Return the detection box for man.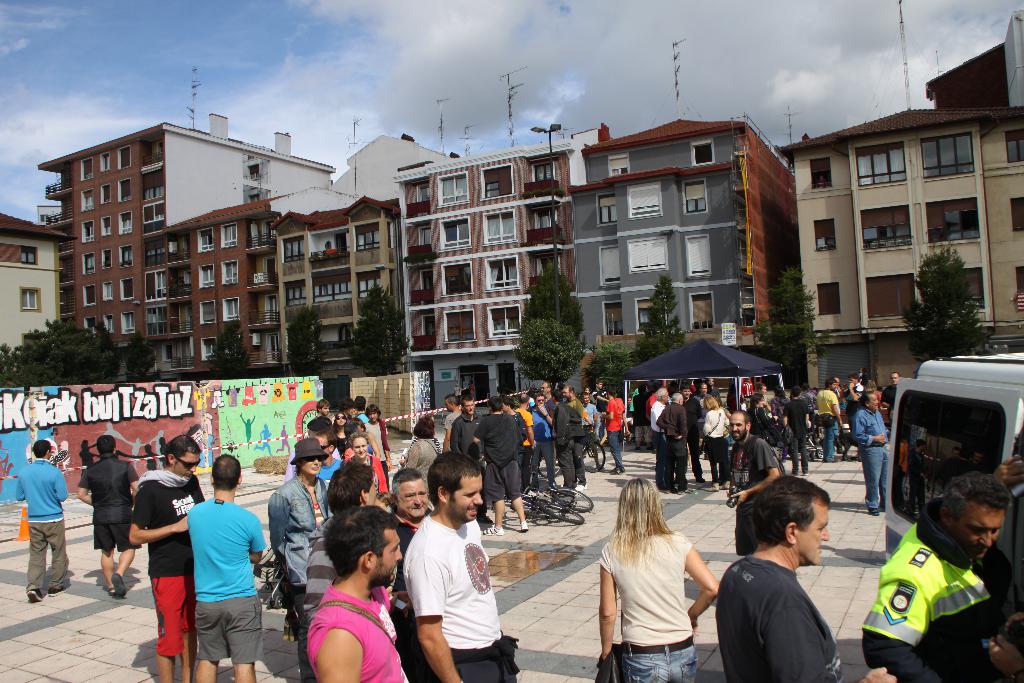
(170, 468, 262, 682).
